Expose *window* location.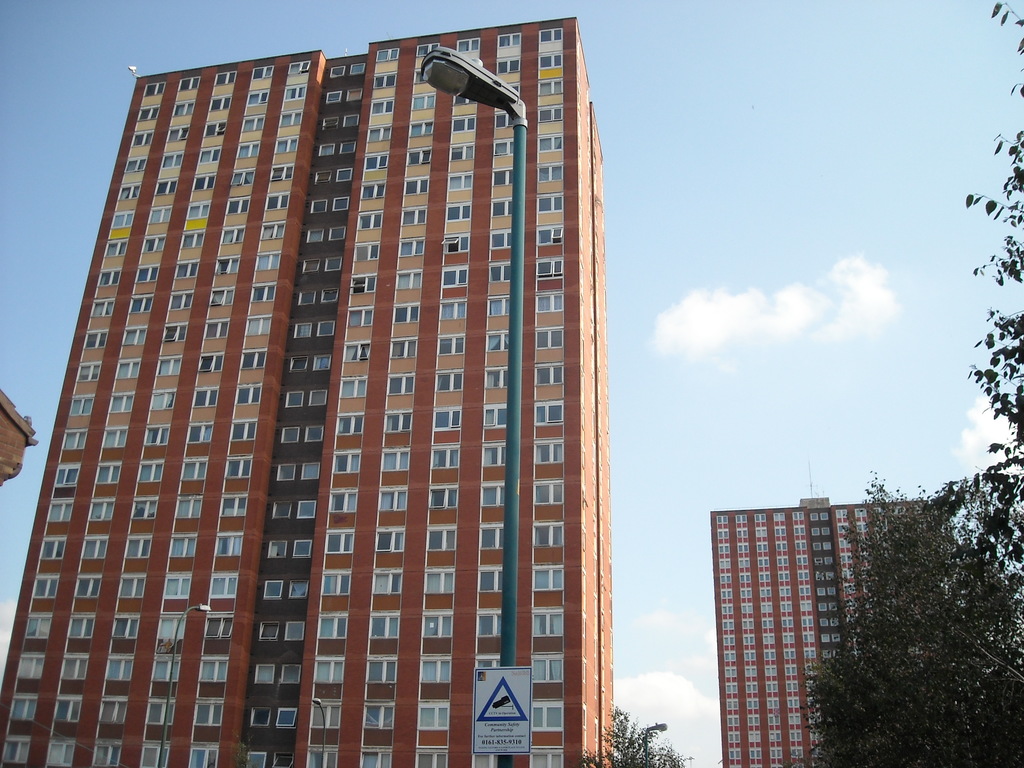
Exposed at (251, 703, 269, 725).
